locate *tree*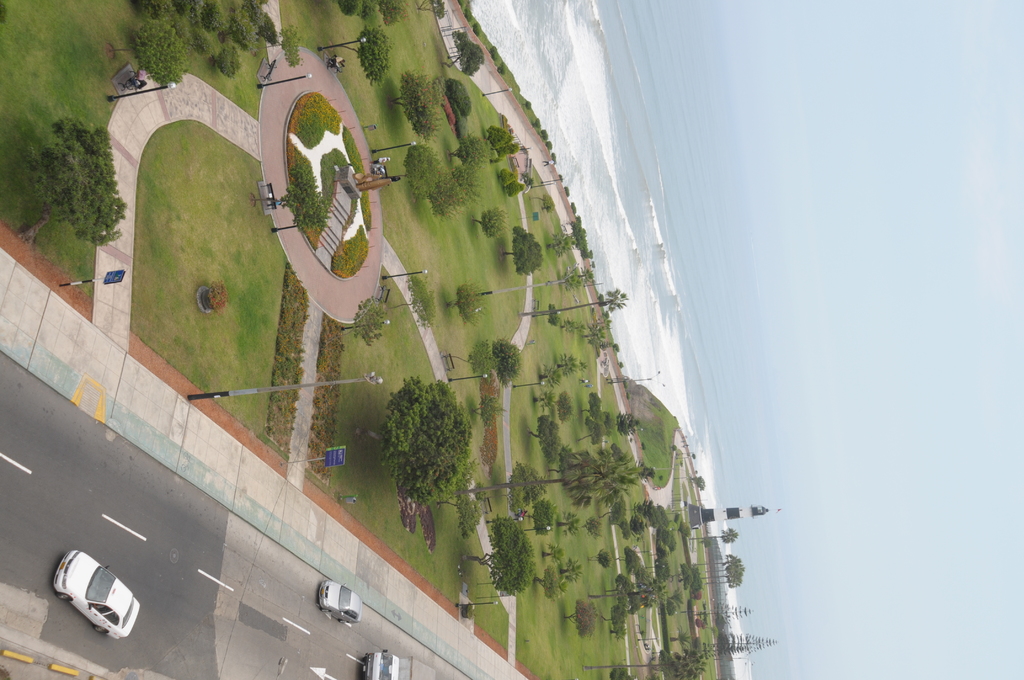
21 117 134 250
